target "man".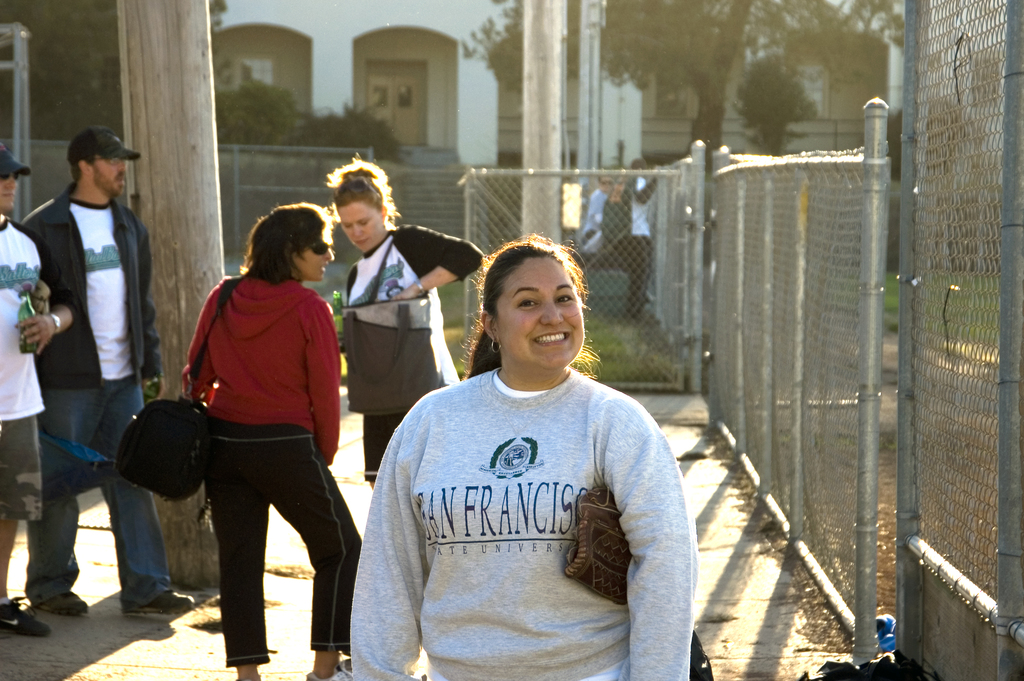
Target region: 0 140 79 638.
